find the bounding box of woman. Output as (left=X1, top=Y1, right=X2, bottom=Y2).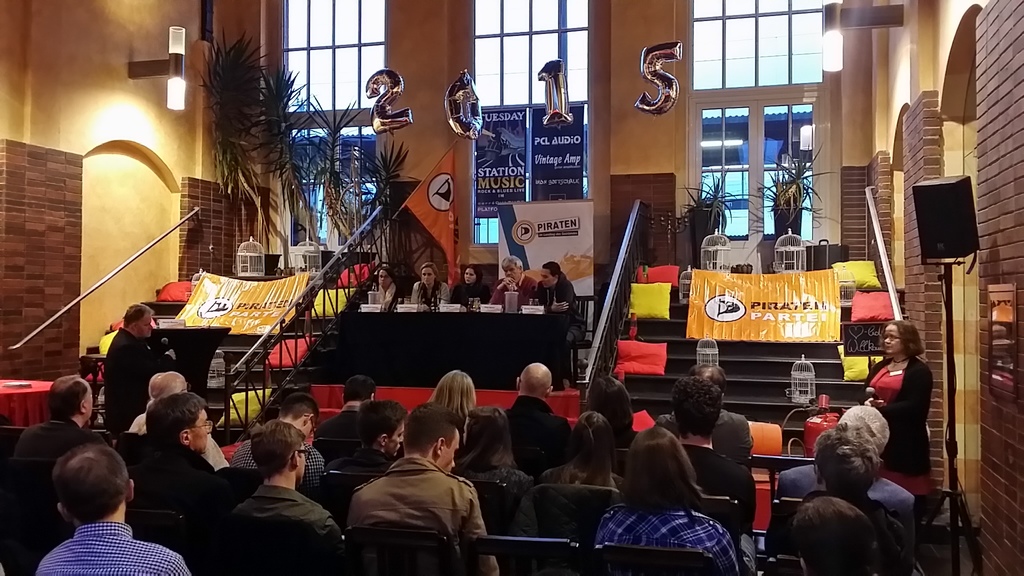
(left=868, top=316, right=946, bottom=499).
